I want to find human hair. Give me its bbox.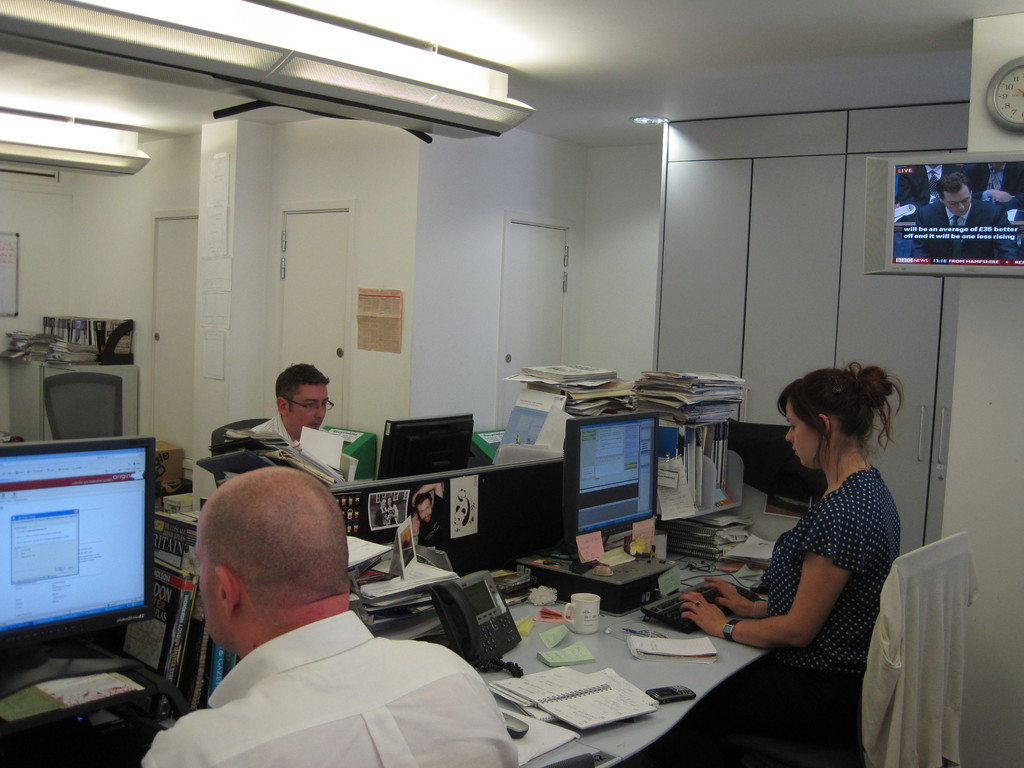
413:492:433:515.
